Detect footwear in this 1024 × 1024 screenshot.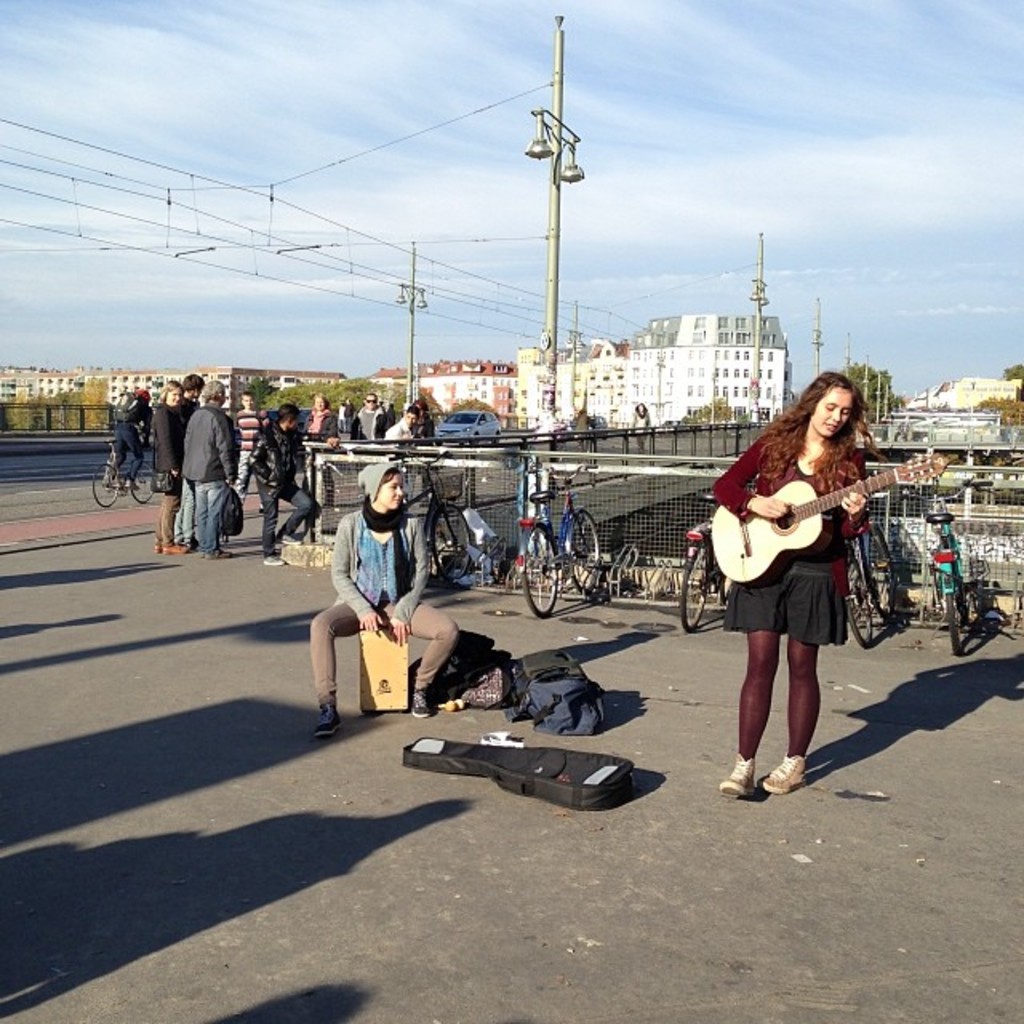
Detection: 722/750/752/800.
